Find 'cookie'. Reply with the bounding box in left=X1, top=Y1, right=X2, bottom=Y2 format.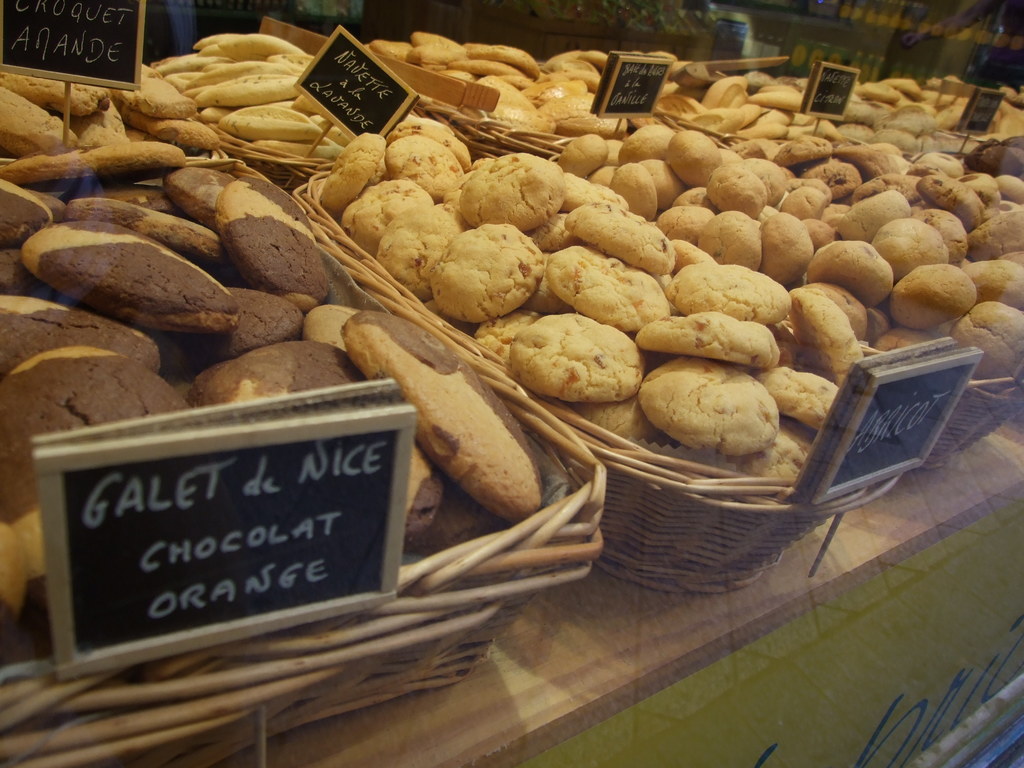
left=24, top=218, right=237, bottom=337.
